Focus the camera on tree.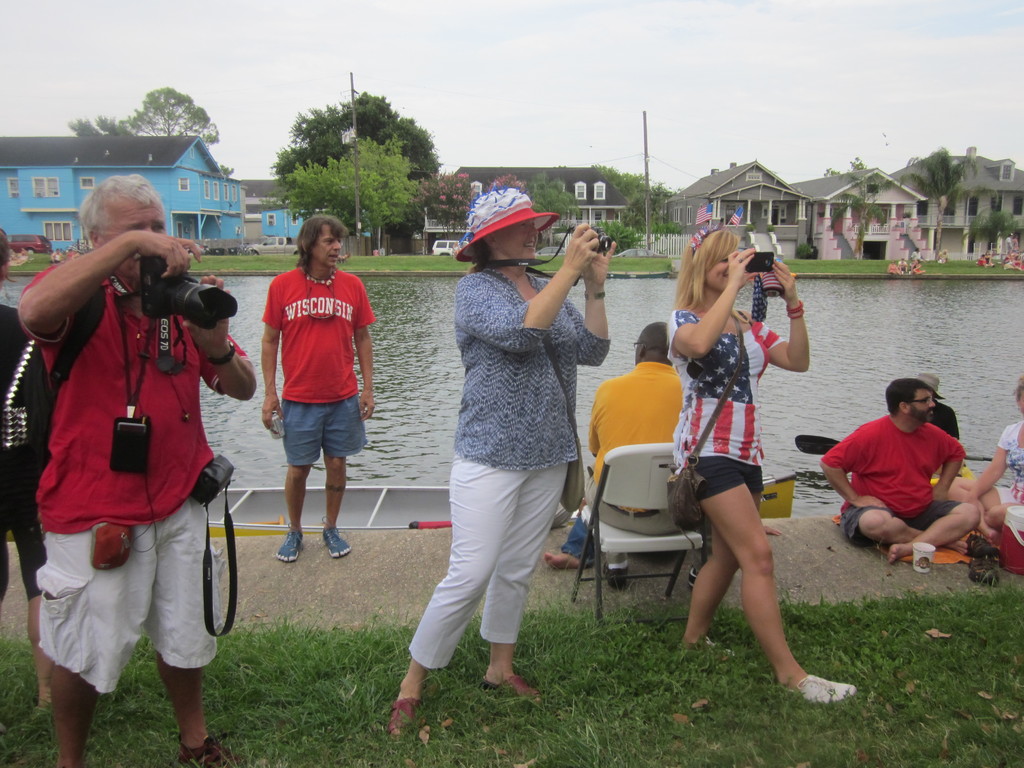
Focus region: (left=589, top=161, right=678, bottom=232).
